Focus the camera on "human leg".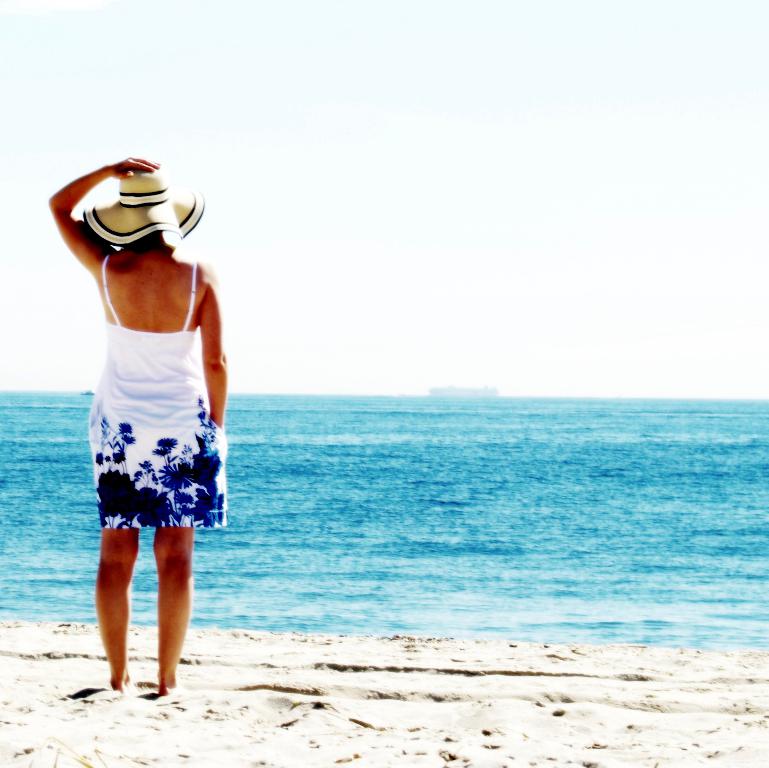
Focus region: [left=94, top=524, right=141, bottom=691].
